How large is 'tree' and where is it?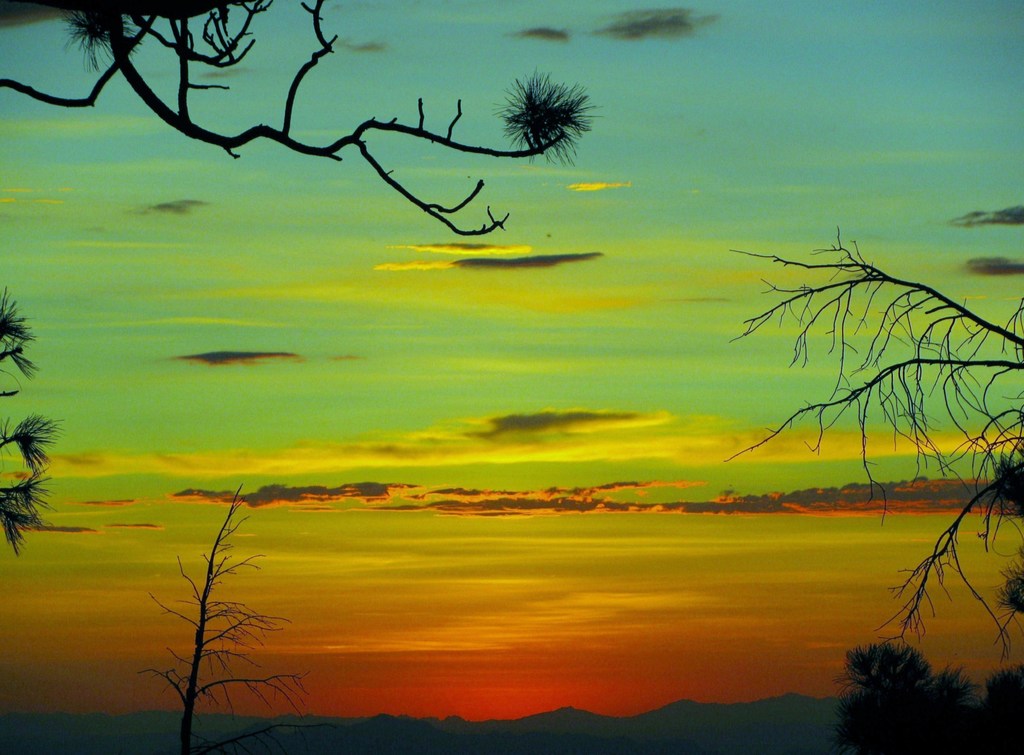
Bounding box: {"left": 0, "top": 0, "right": 607, "bottom": 242}.
